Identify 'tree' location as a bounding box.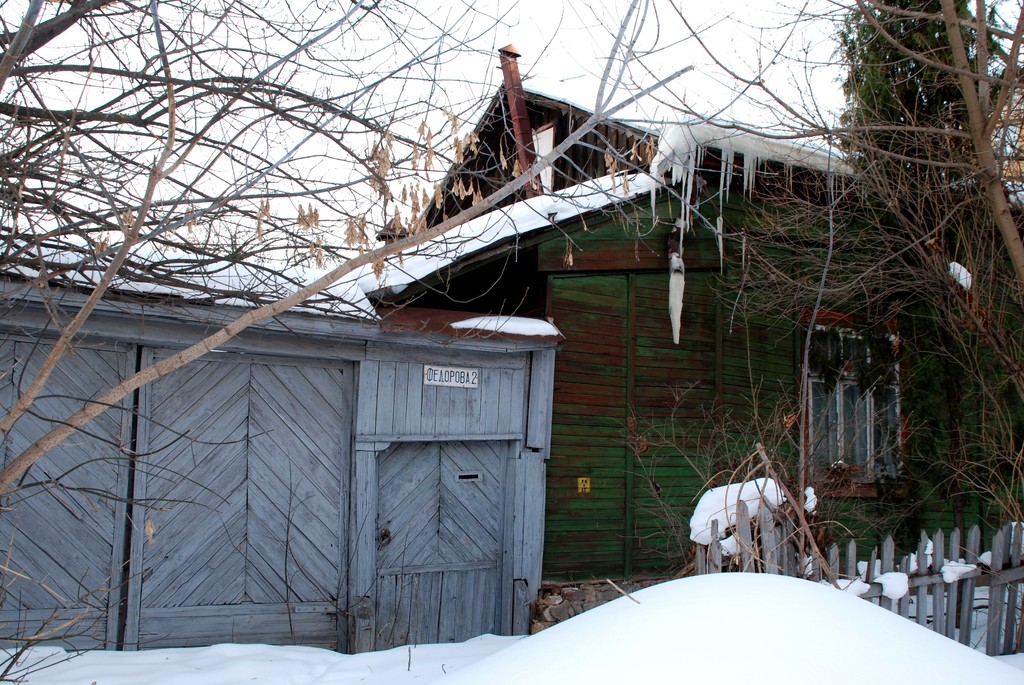
(x1=839, y1=0, x2=1001, y2=184).
